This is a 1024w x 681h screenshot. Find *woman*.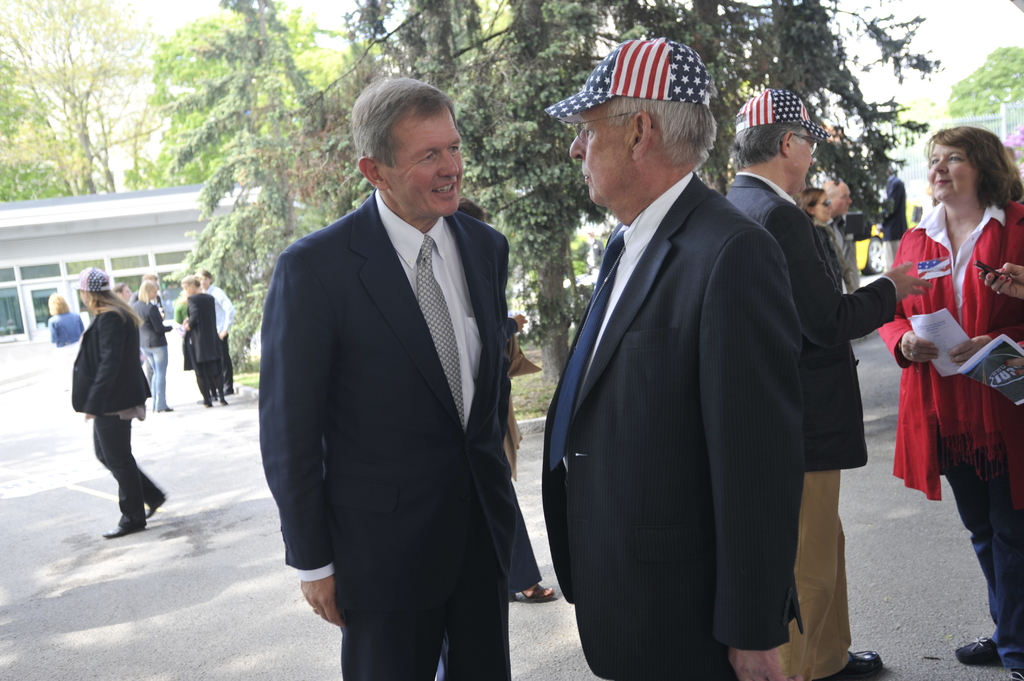
Bounding box: Rect(802, 185, 861, 297).
